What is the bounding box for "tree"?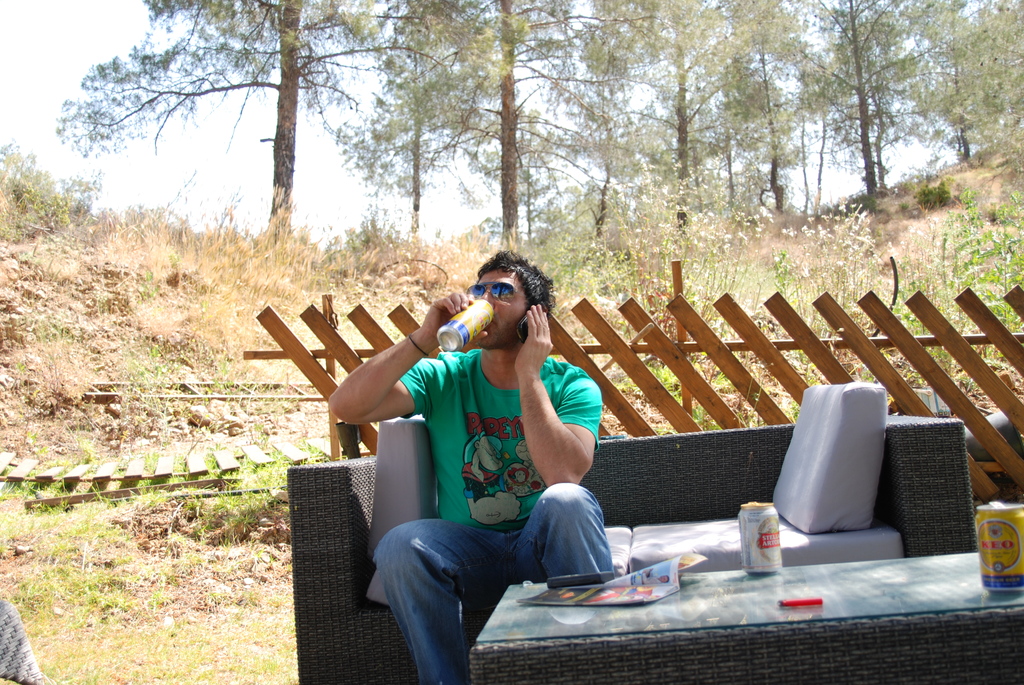
334, 0, 497, 250.
